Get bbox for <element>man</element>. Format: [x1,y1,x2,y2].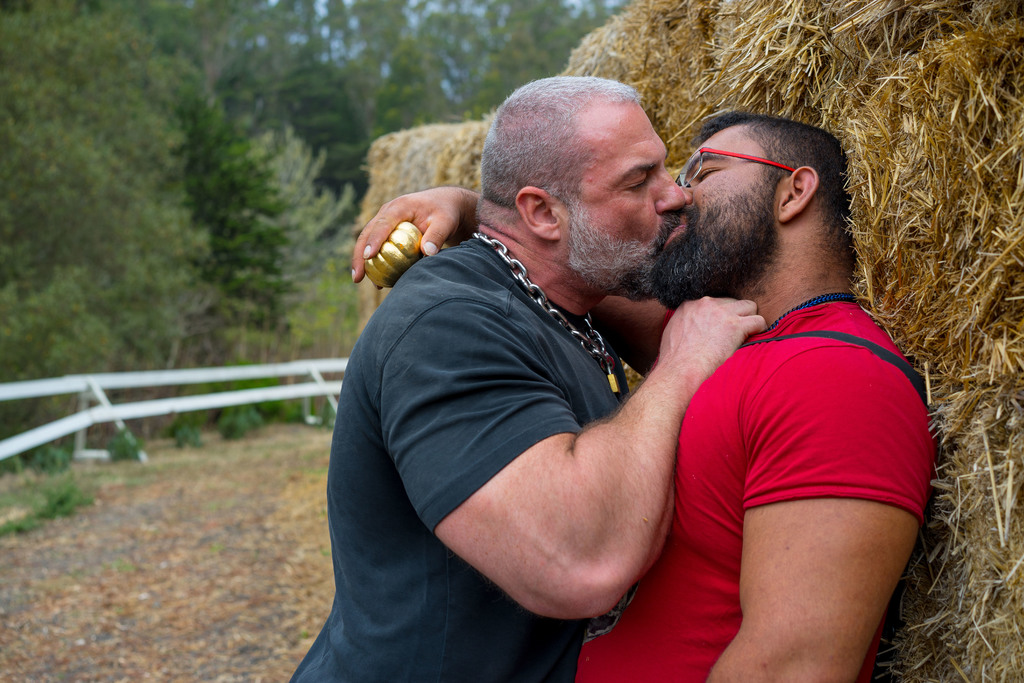
[352,110,937,682].
